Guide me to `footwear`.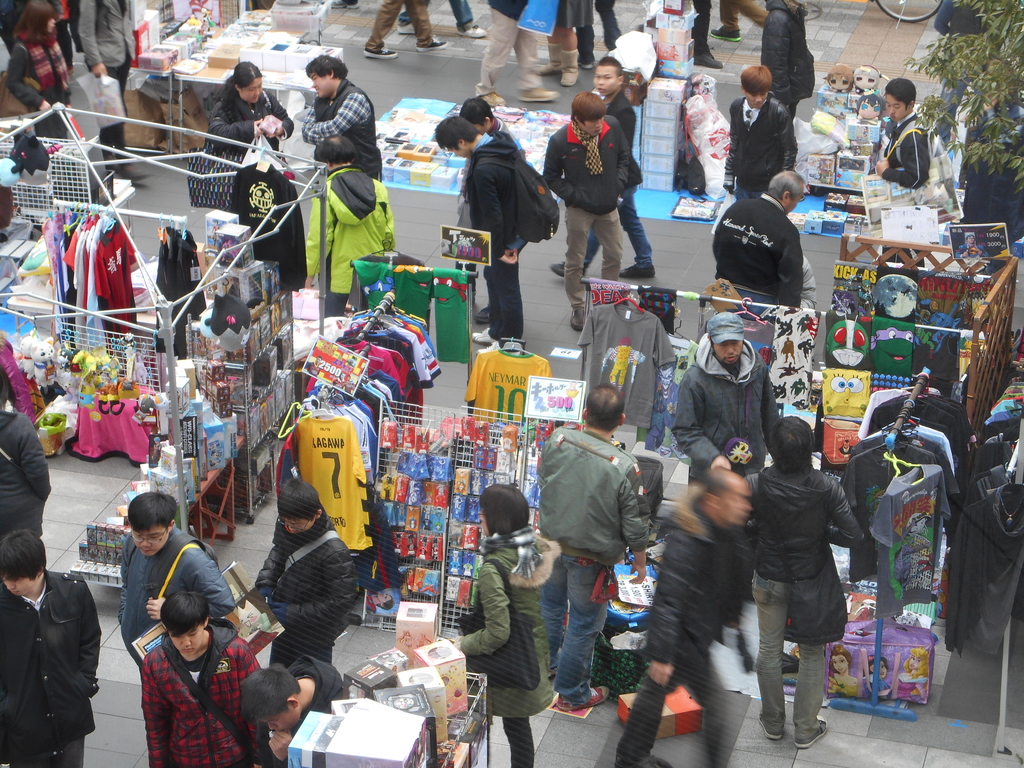
Guidance: (398,20,414,36).
